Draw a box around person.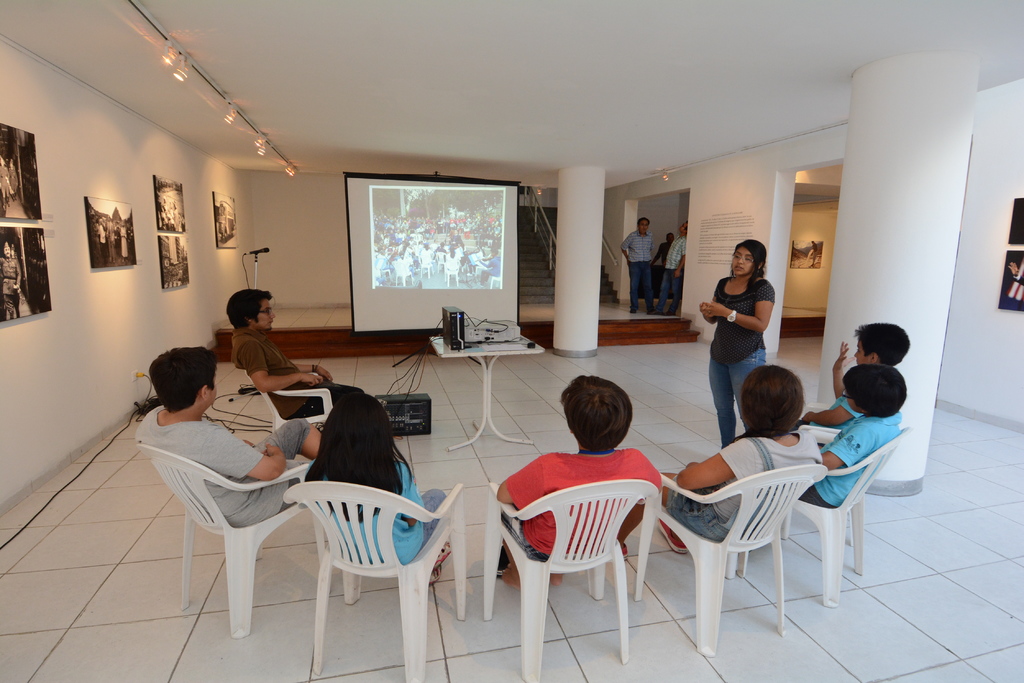
227 294 362 417.
